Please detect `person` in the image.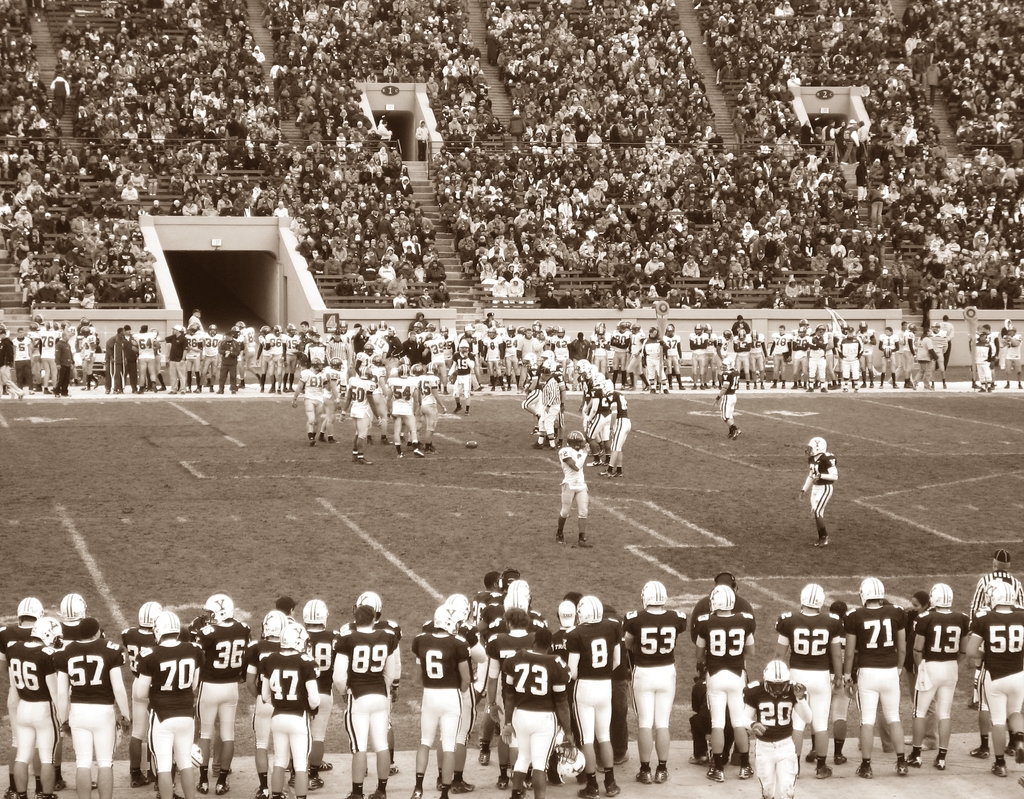
524:360:568:448.
